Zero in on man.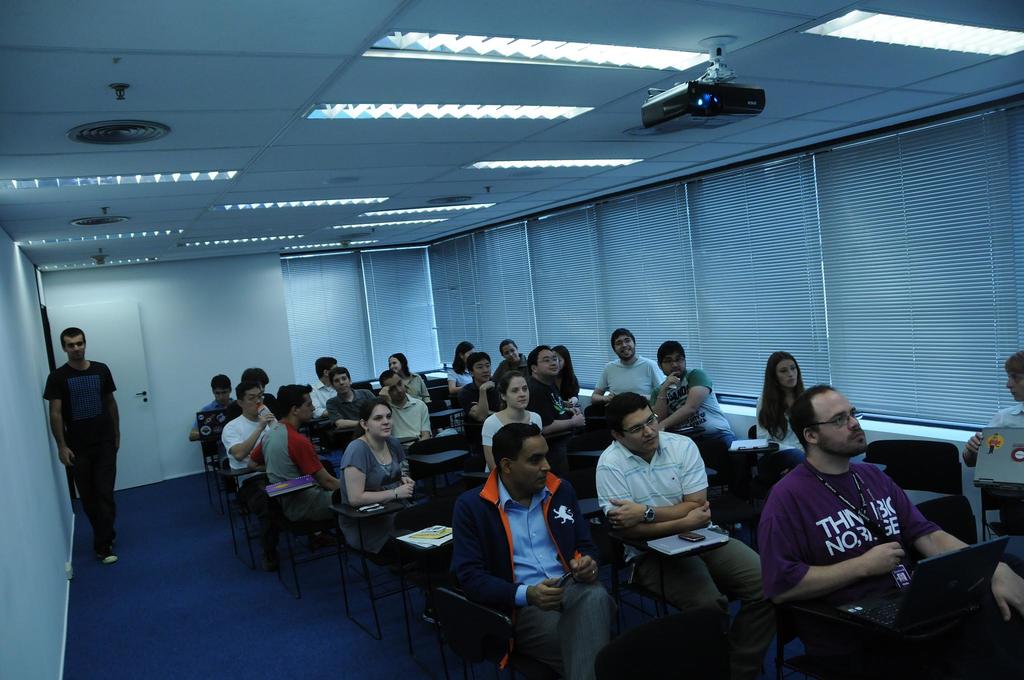
Zeroed in: (310,353,340,419).
